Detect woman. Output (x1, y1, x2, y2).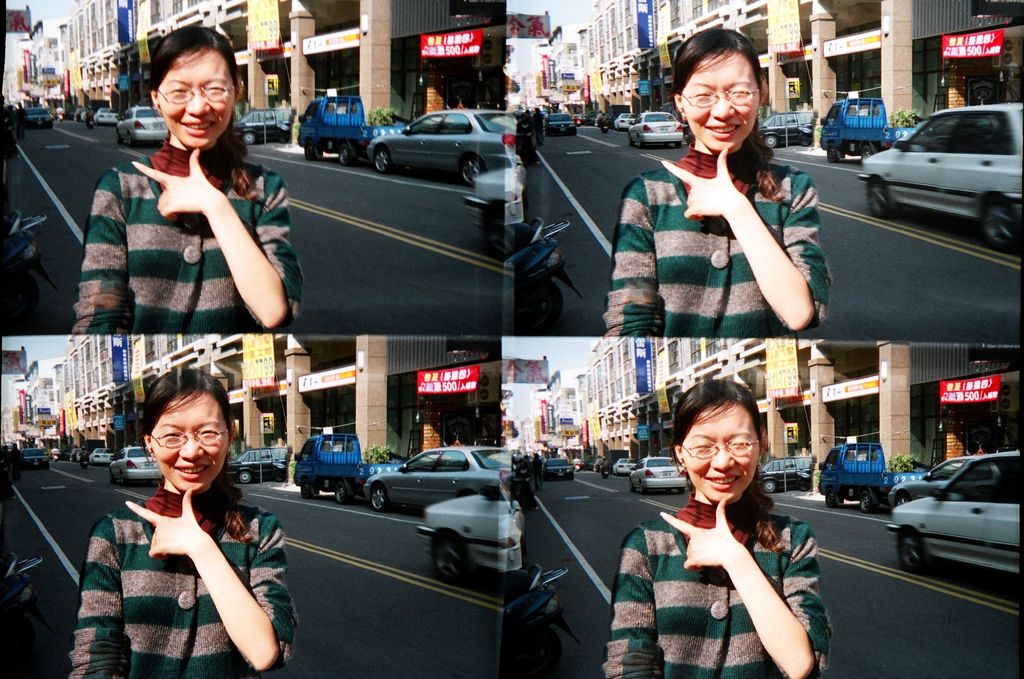
(609, 31, 829, 338).
